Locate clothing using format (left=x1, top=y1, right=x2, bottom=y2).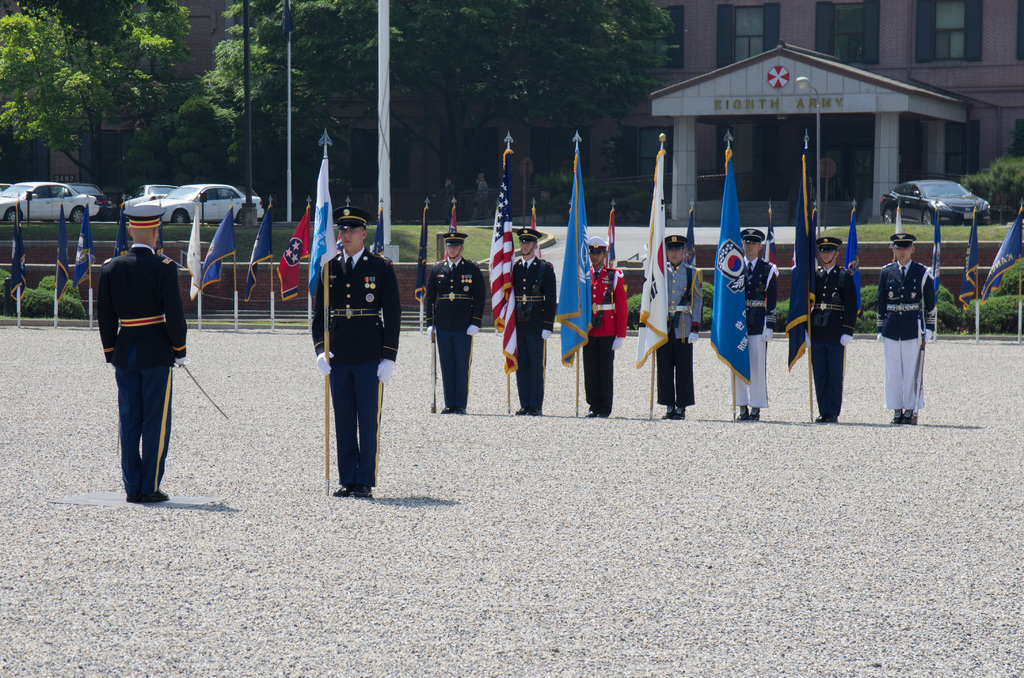
(left=426, top=259, right=486, bottom=401).
